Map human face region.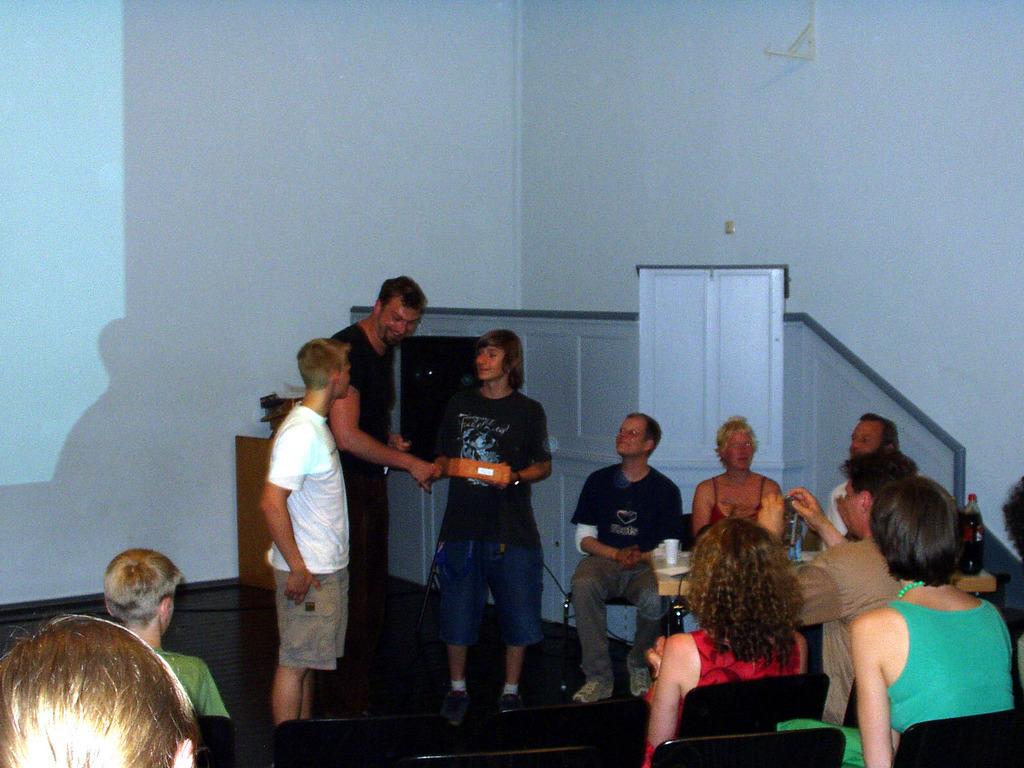
Mapped to detection(724, 433, 756, 472).
